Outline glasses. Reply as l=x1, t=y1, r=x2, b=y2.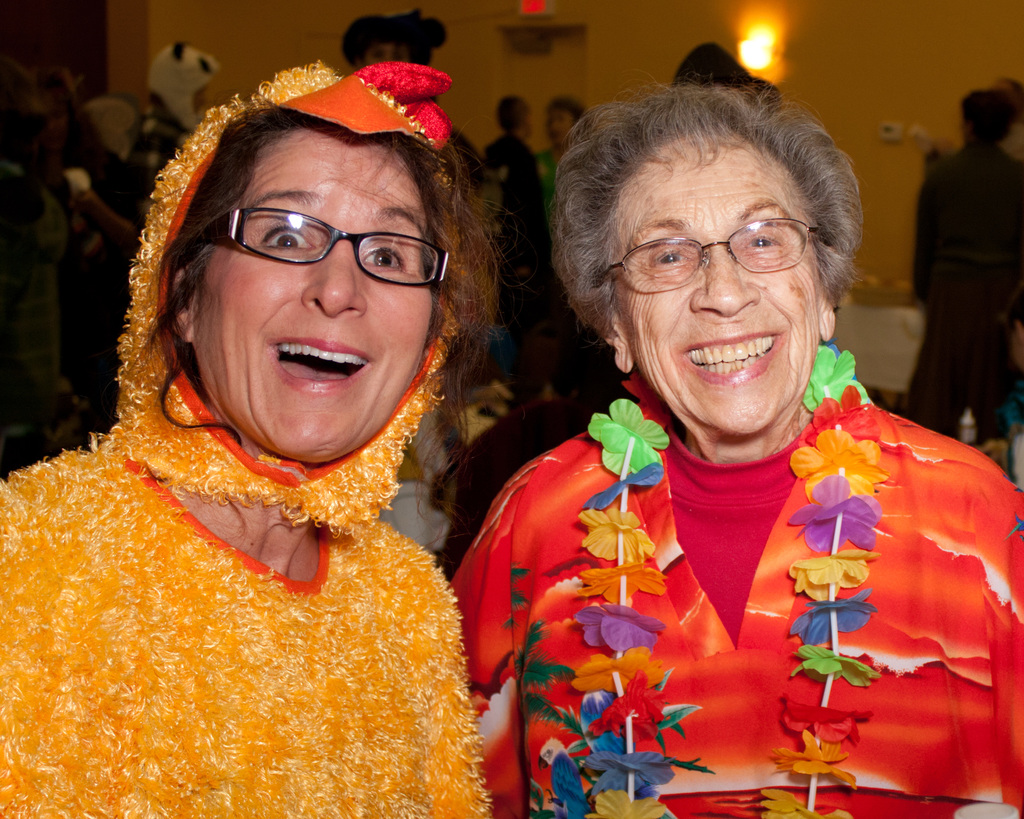
l=595, t=216, r=822, b=290.
